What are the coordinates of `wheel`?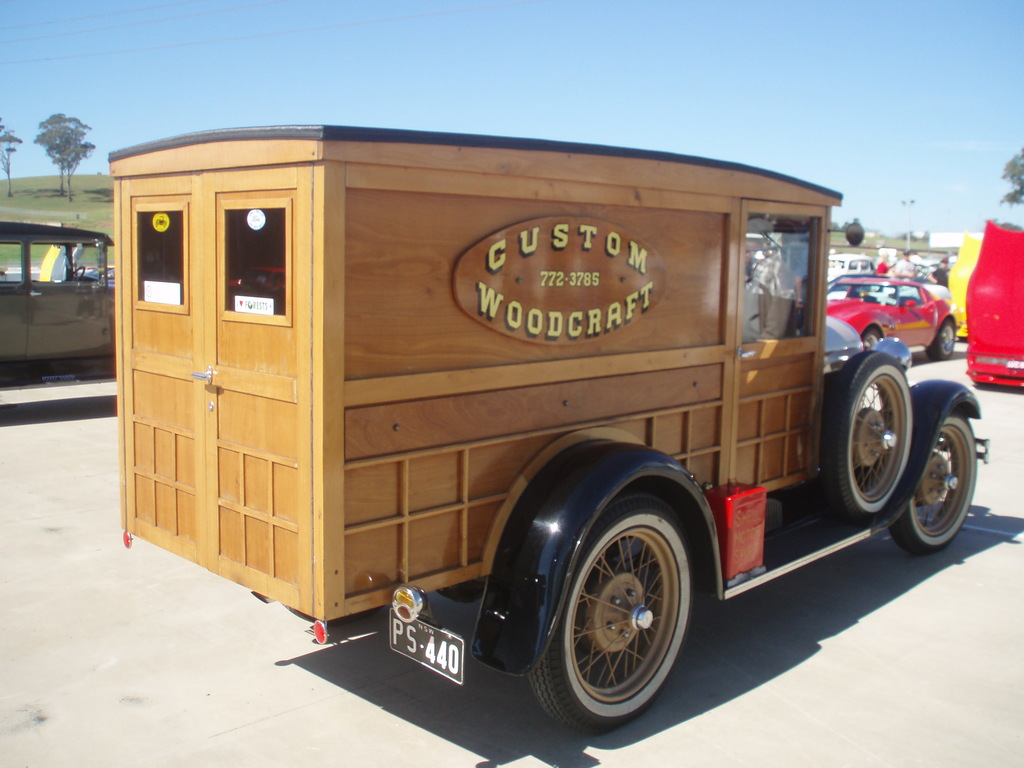
[x1=526, y1=491, x2=697, y2=735].
